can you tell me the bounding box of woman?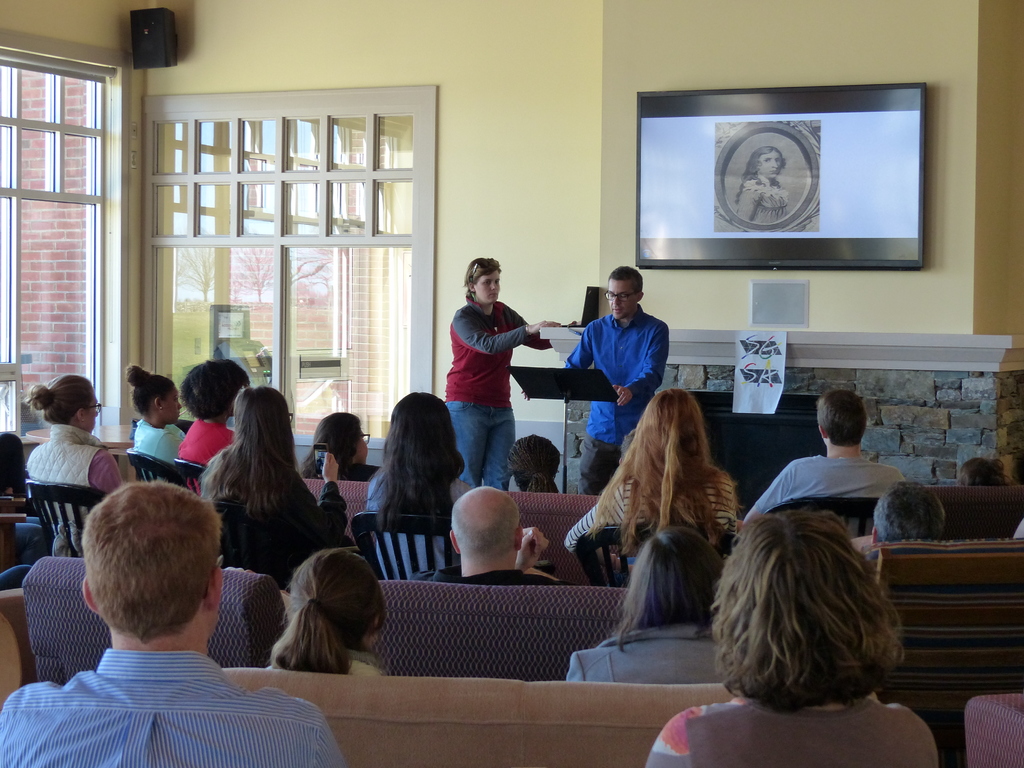
crop(188, 390, 320, 585).
